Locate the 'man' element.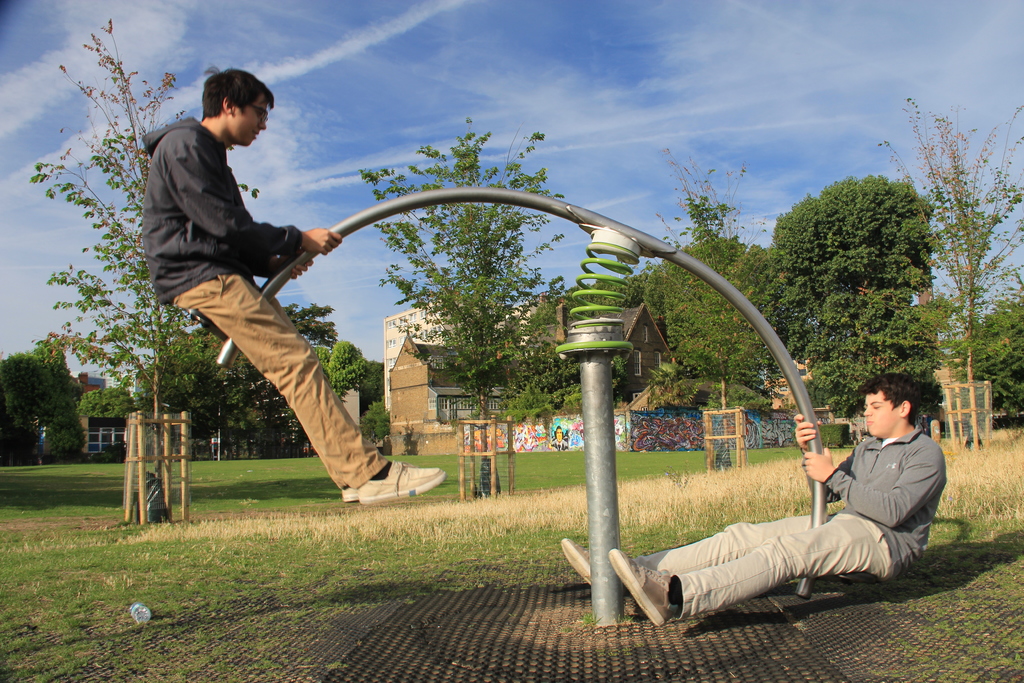
Element bbox: (x1=140, y1=84, x2=358, y2=500).
